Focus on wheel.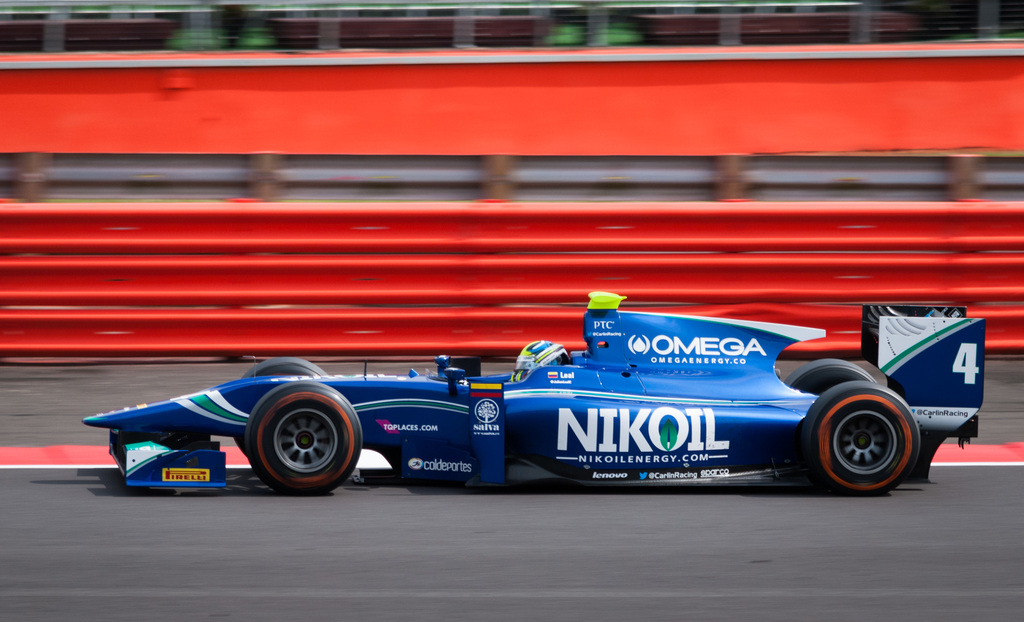
Focused at (x1=230, y1=356, x2=329, y2=454).
